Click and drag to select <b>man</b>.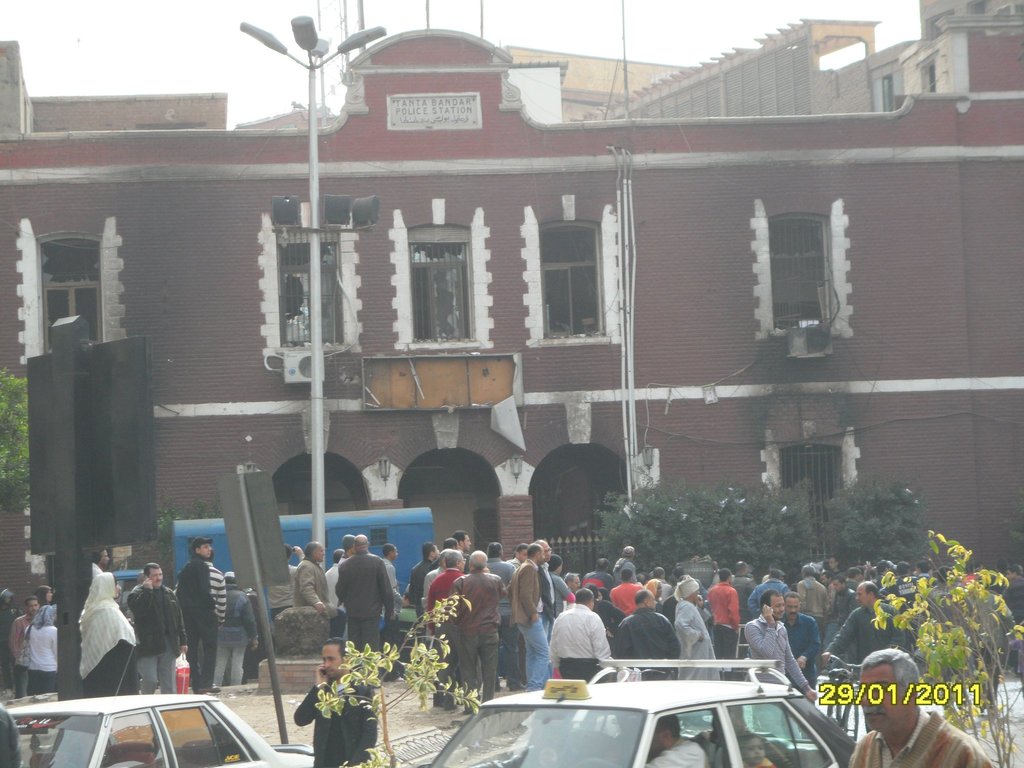
Selection: l=334, t=532, r=395, b=659.
